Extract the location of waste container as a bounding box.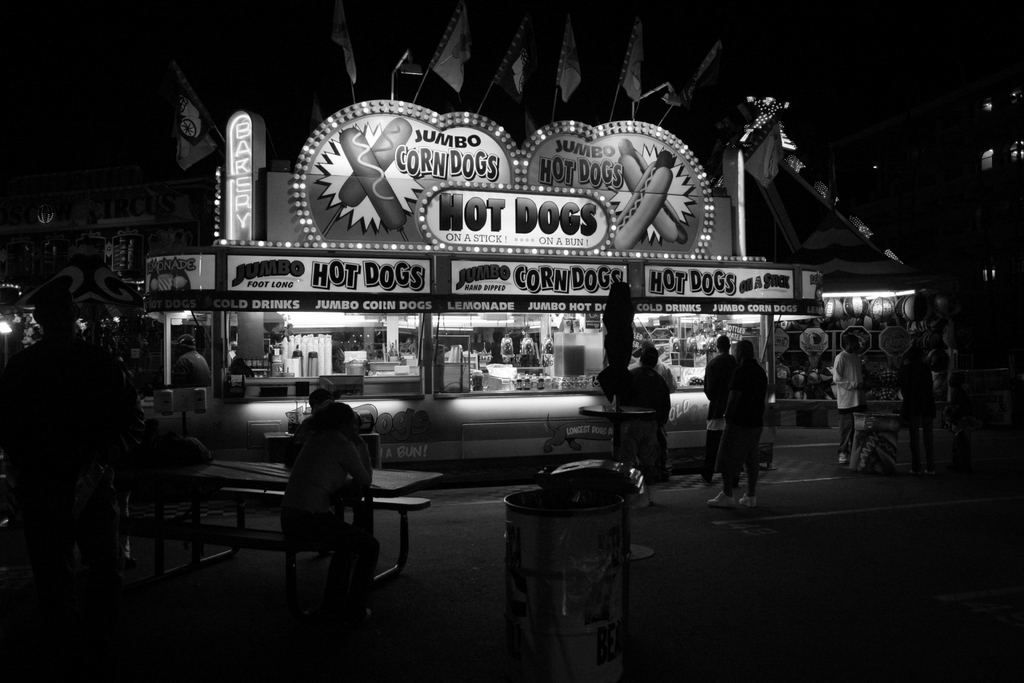
pyautogui.locateOnScreen(497, 457, 642, 682).
